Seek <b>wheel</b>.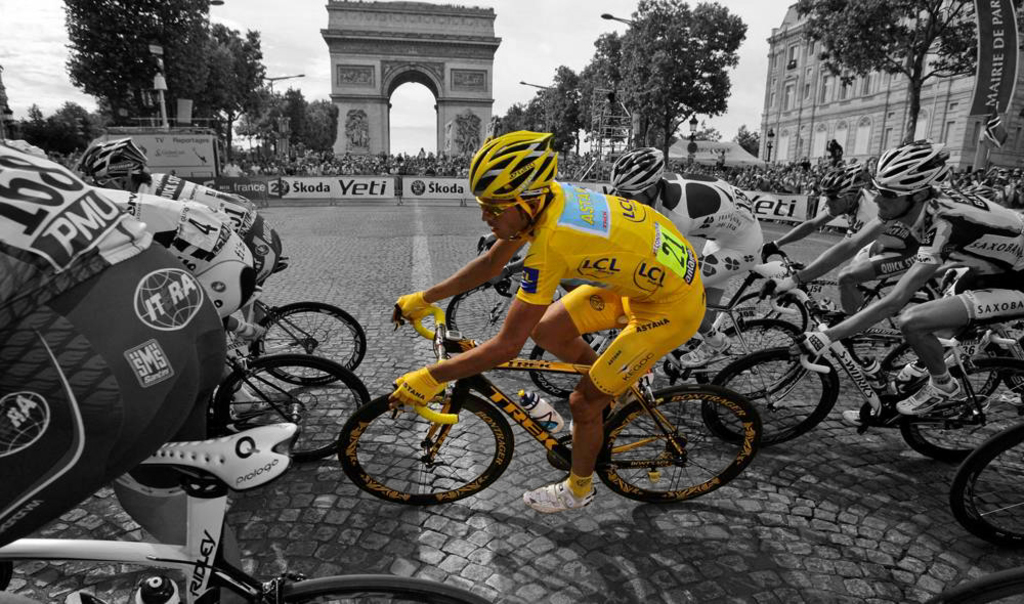
Rect(700, 346, 839, 448).
